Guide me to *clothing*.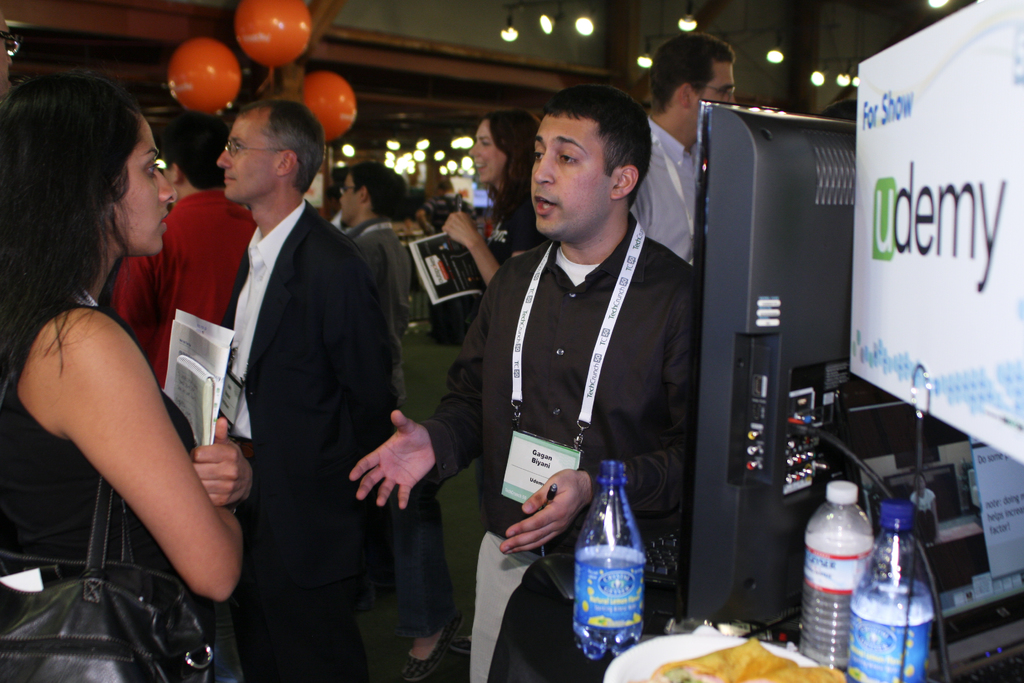
Guidance: locate(626, 115, 696, 262).
